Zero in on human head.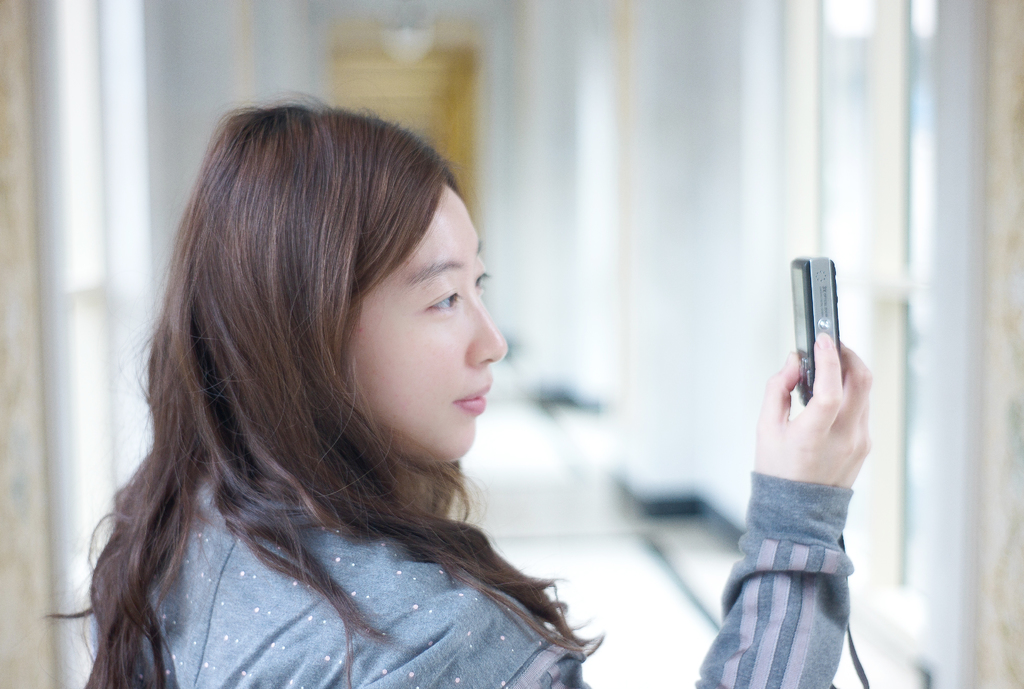
Zeroed in: BBox(119, 81, 511, 466).
